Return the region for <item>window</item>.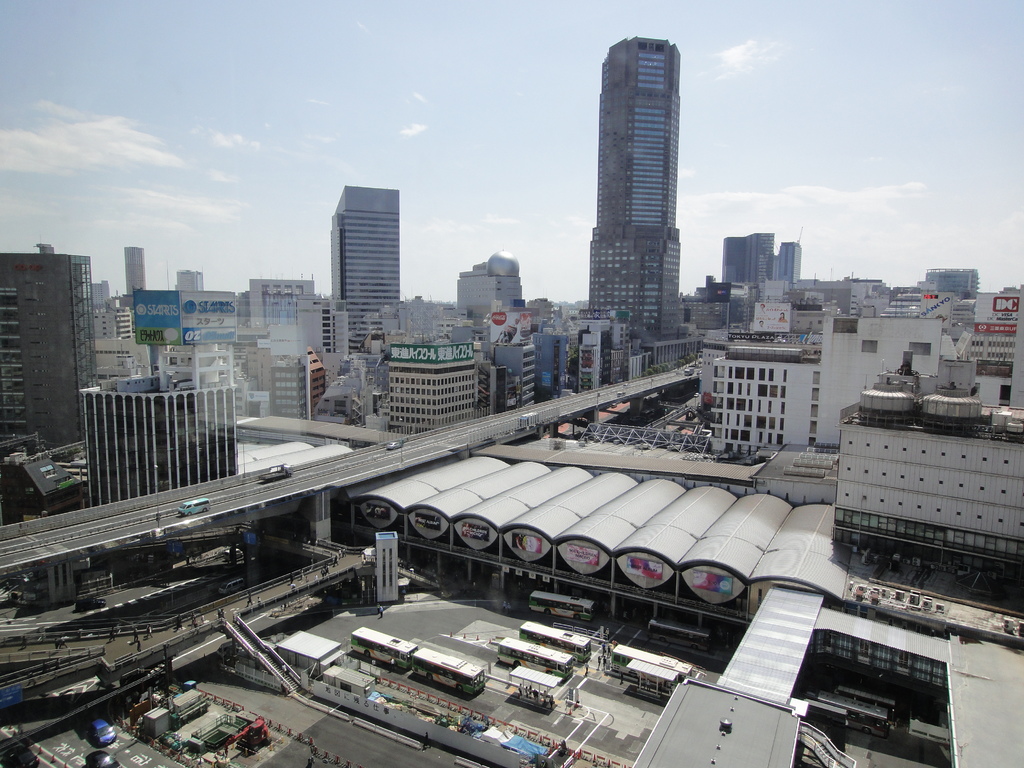
bbox=[906, 339, 931, 360].
